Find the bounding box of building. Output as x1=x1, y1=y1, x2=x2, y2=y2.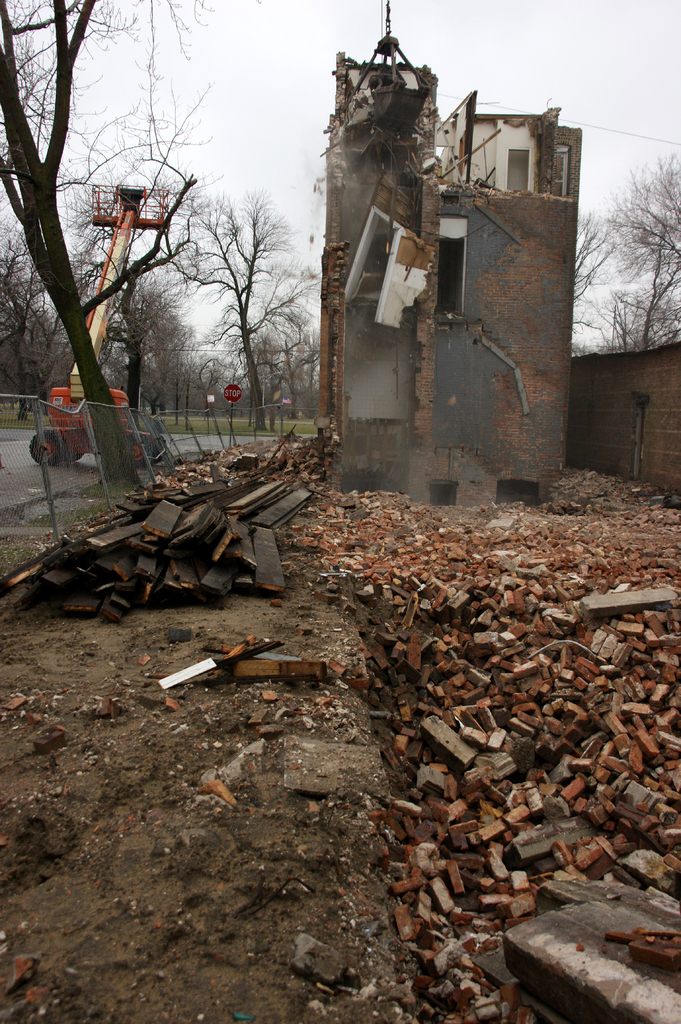
x1=576, y1=340, x2=680, y2=494.
